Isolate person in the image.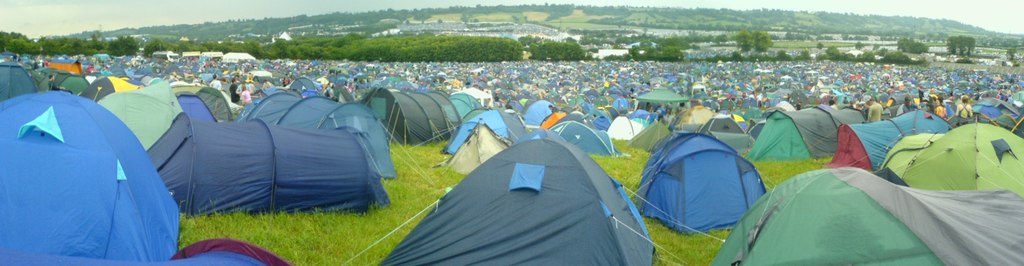
Isolated region: l=955, t=94, r=976, b=126.
